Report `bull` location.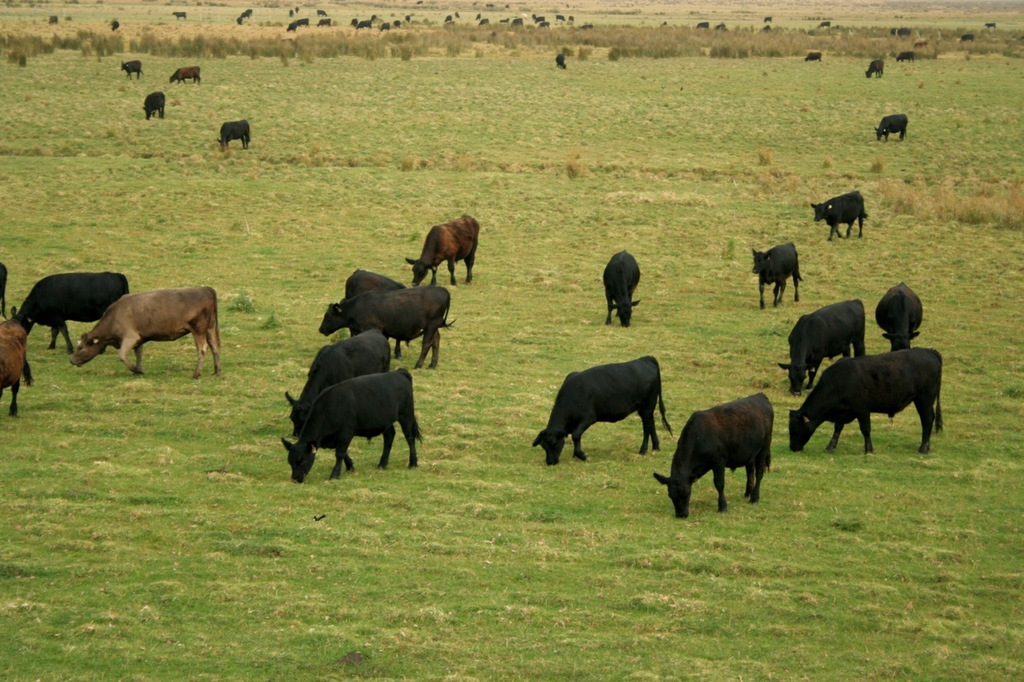
Report: 110:20:124:31.
